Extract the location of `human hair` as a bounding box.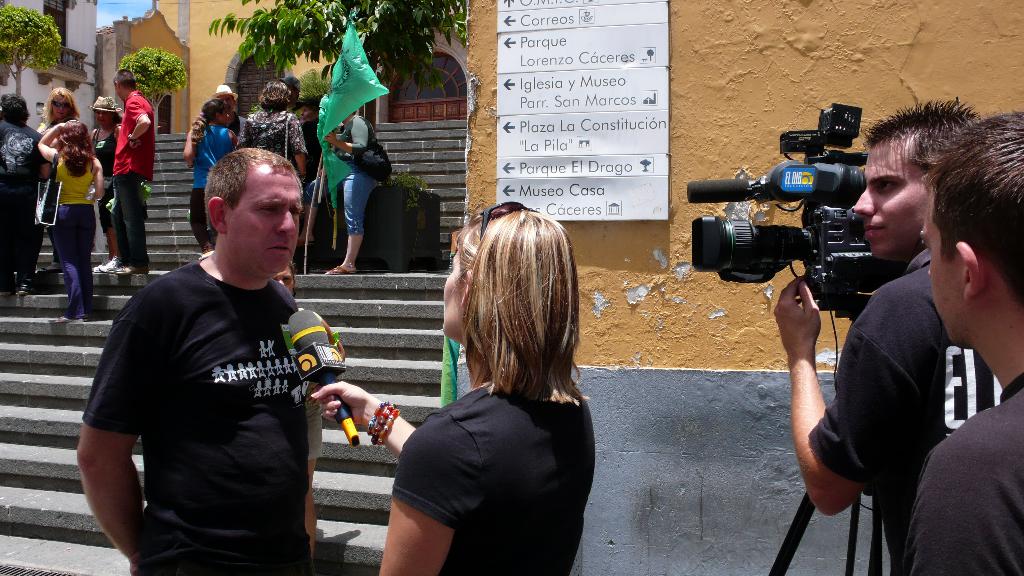
{"x1": 189, "y1": 96, "x2": 221, "y2": 148}.
